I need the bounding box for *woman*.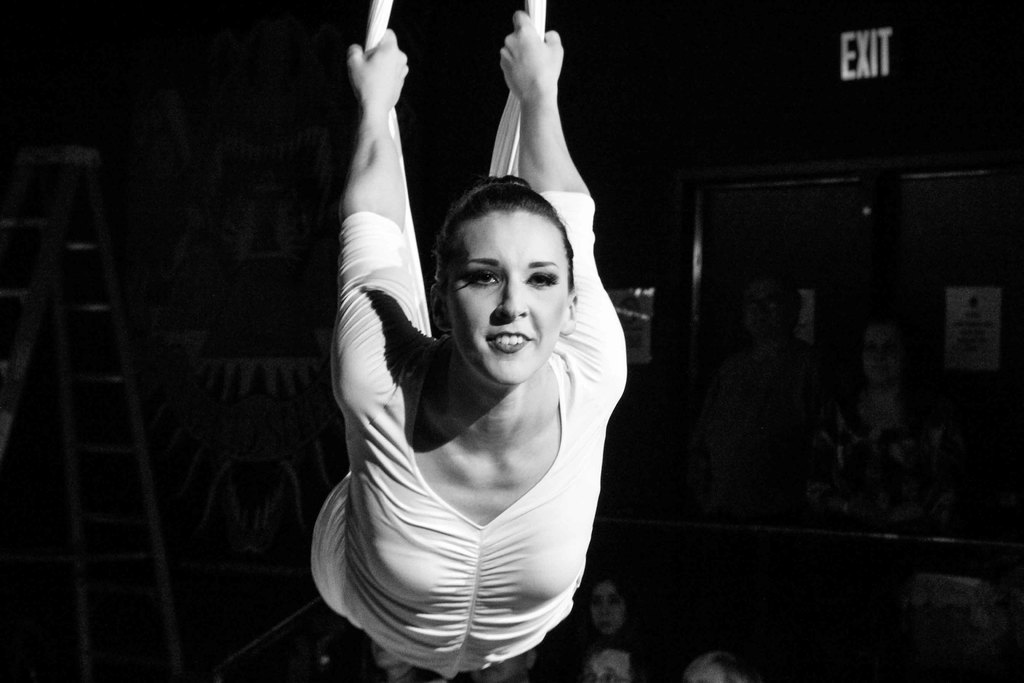
Here it is: x1=304 y1=12 x2=626 y2=677.
